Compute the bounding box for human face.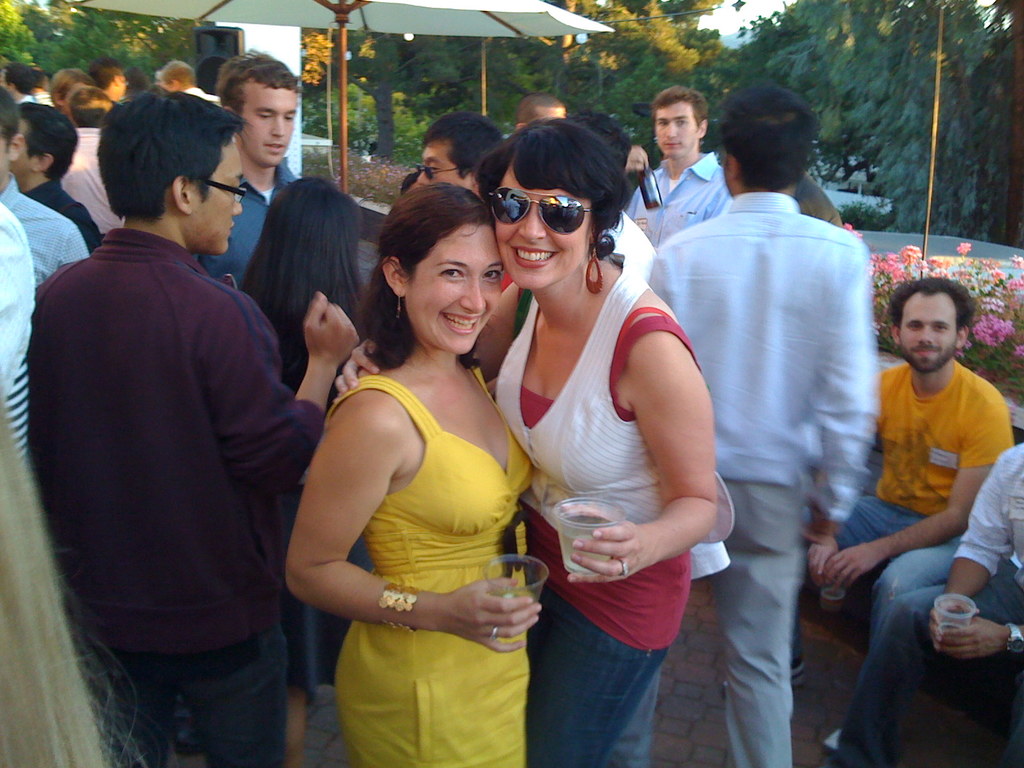
[left=190, top=132, right=243, bottom=249].
